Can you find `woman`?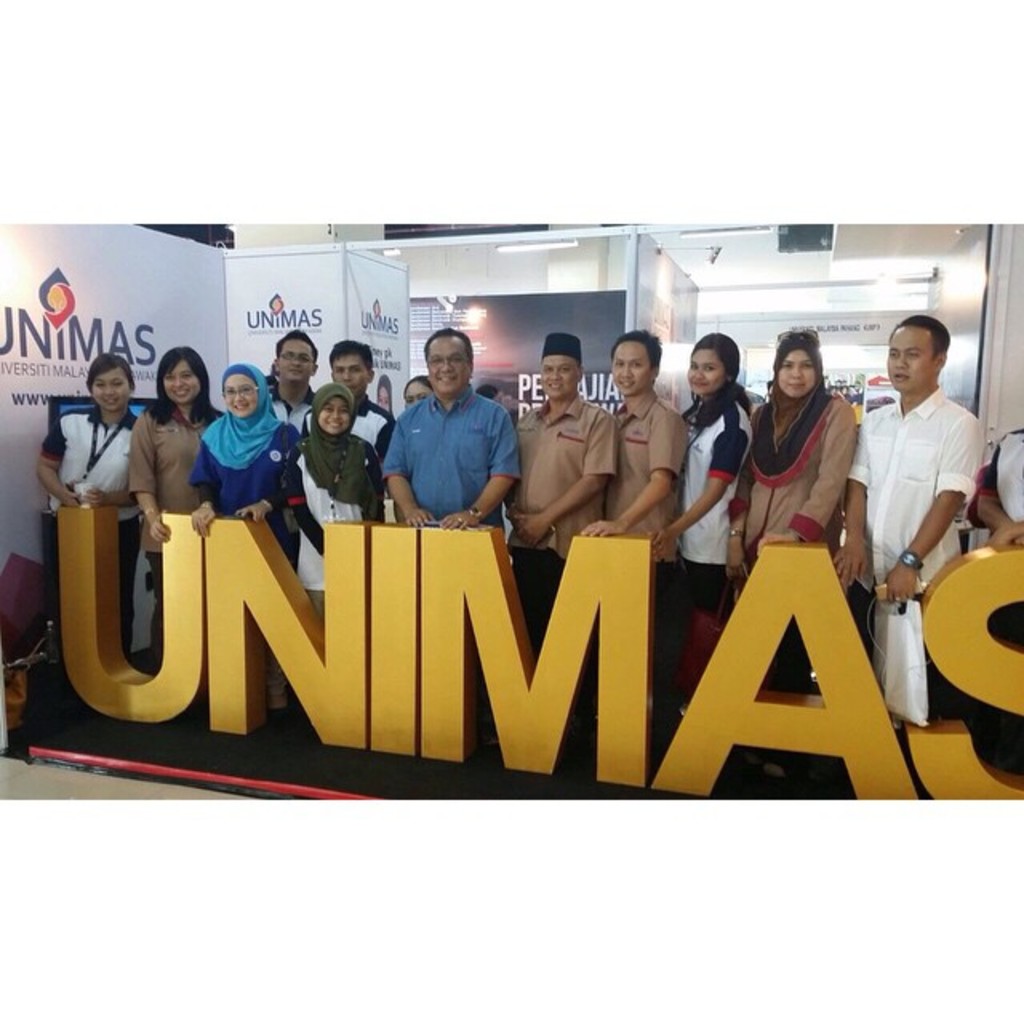
Yes, bounding box: x1=290, y1=382, x2=384, y2=627.
